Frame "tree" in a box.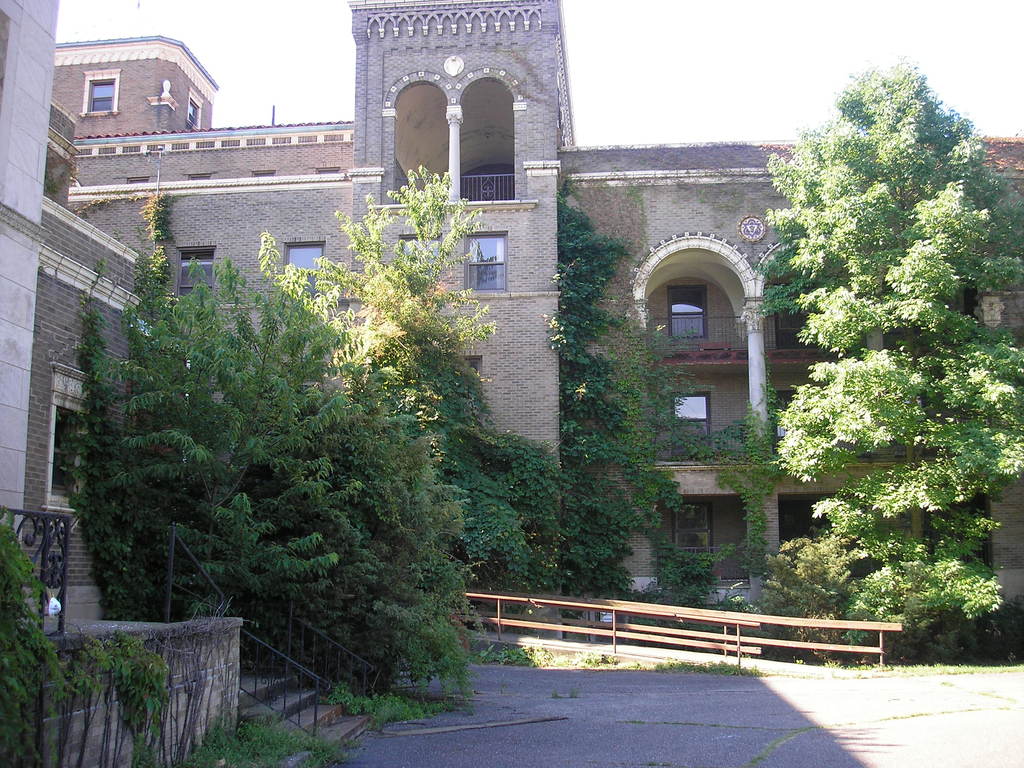
box=[54, 159, 547, 695].
